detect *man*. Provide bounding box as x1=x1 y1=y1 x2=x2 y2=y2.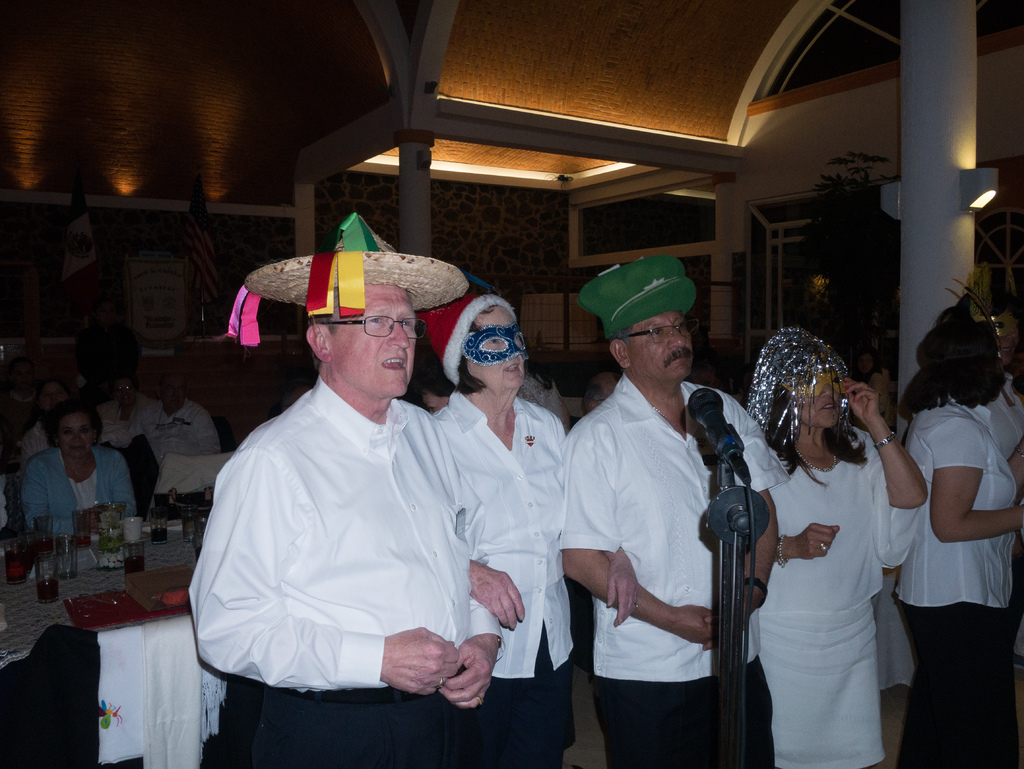
x1=178 y1=229 x2=531 y2=731.
